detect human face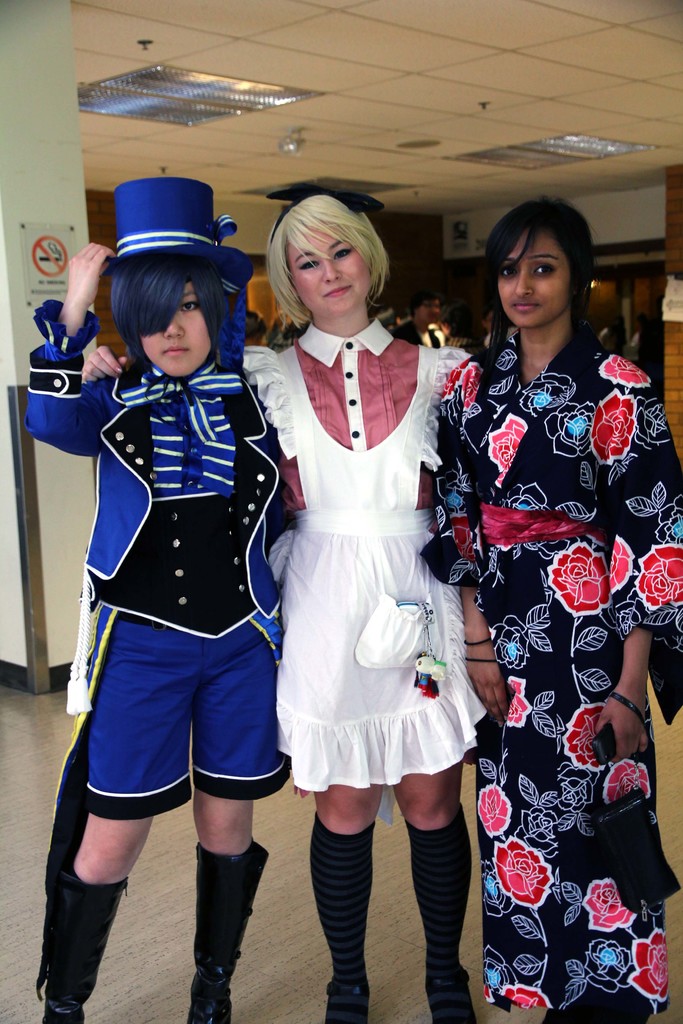
l=133, t=277, r=215, b=378
